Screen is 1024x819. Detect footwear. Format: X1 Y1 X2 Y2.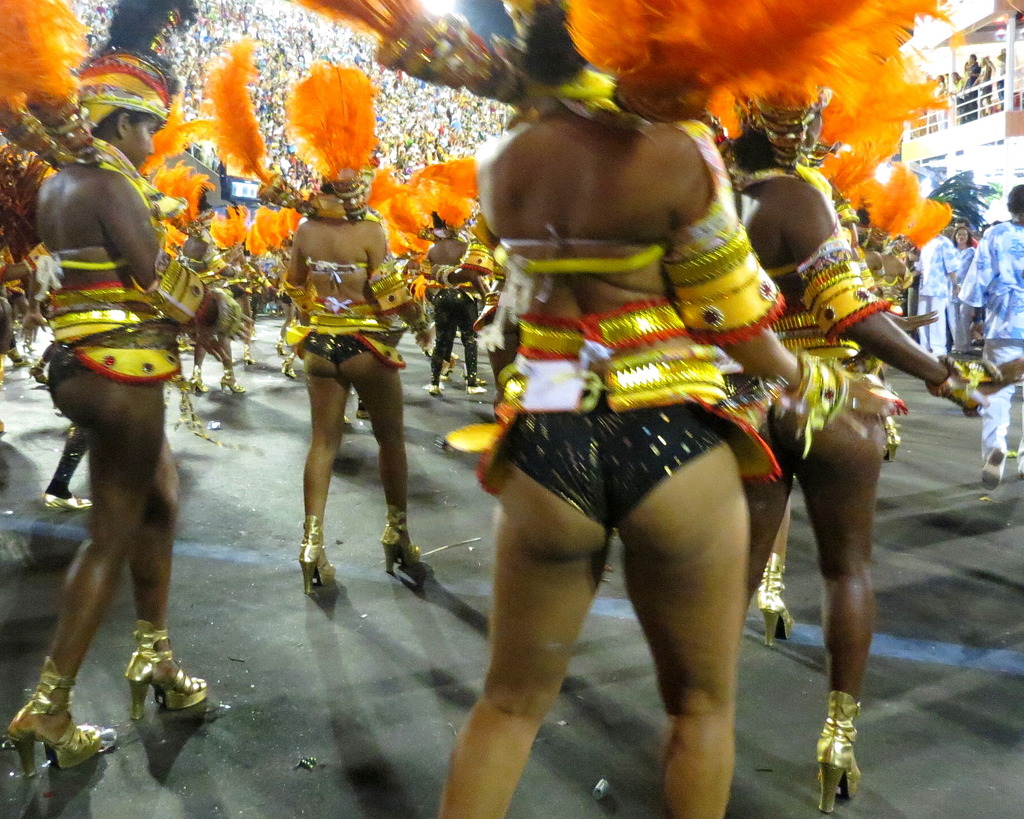
188 364 207 399.
